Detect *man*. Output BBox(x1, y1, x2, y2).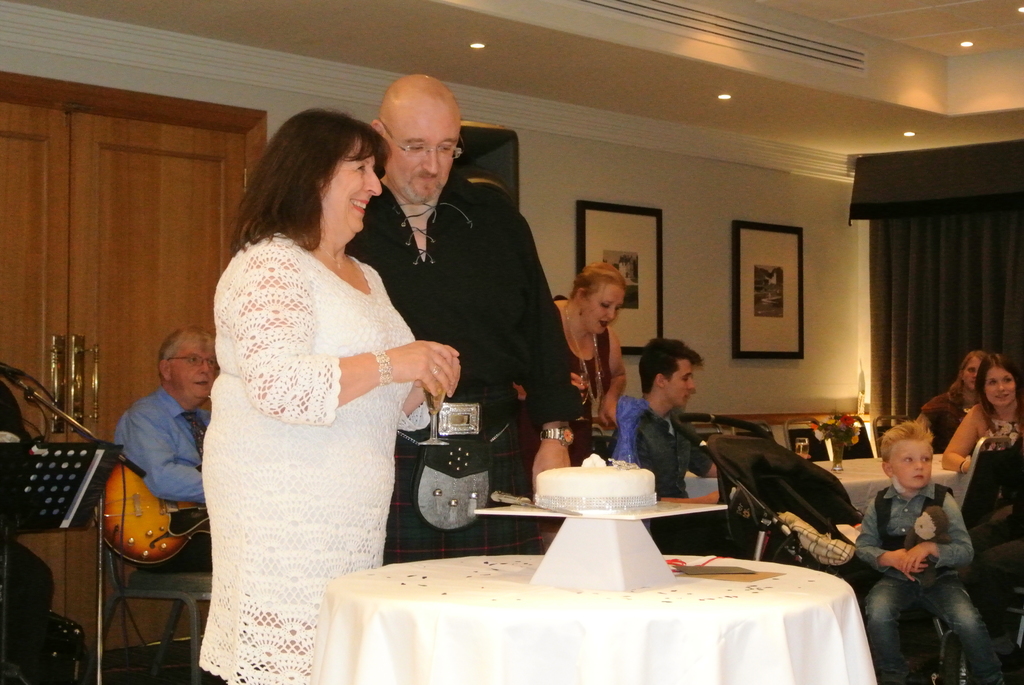
BBox(116, 325, 207, 510).
